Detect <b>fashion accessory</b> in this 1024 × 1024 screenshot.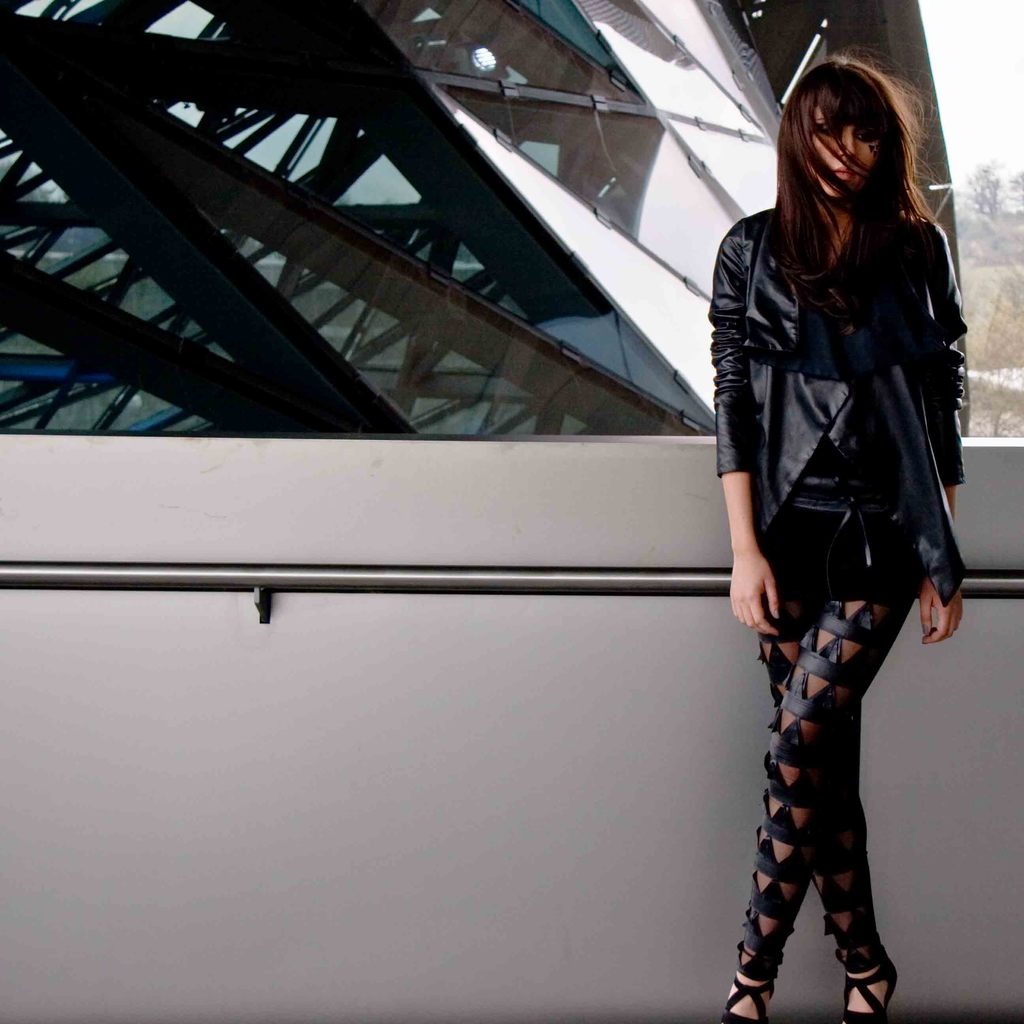
Detection: crop(723, 972, 776, 1023).
